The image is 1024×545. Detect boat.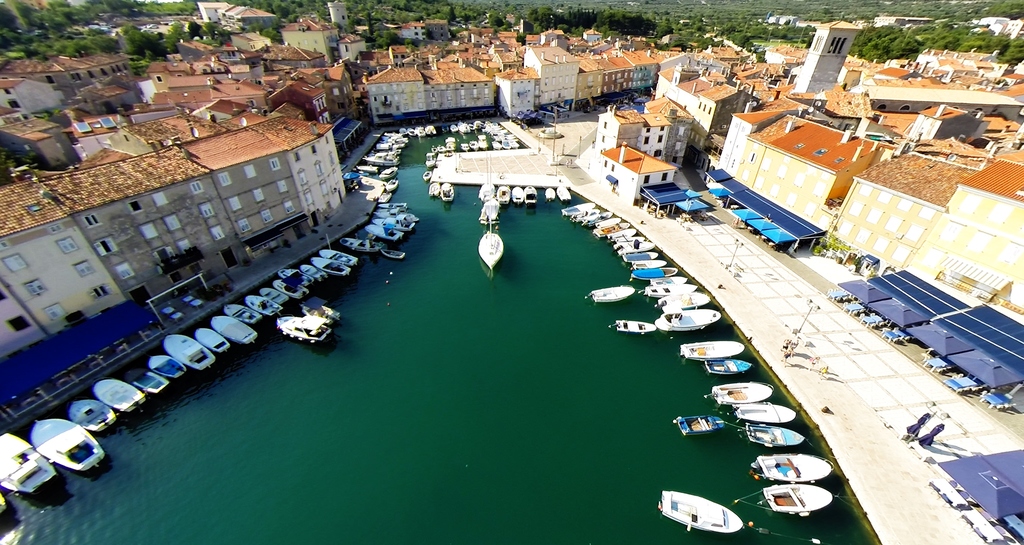
Detection: [195,325,222,347].
